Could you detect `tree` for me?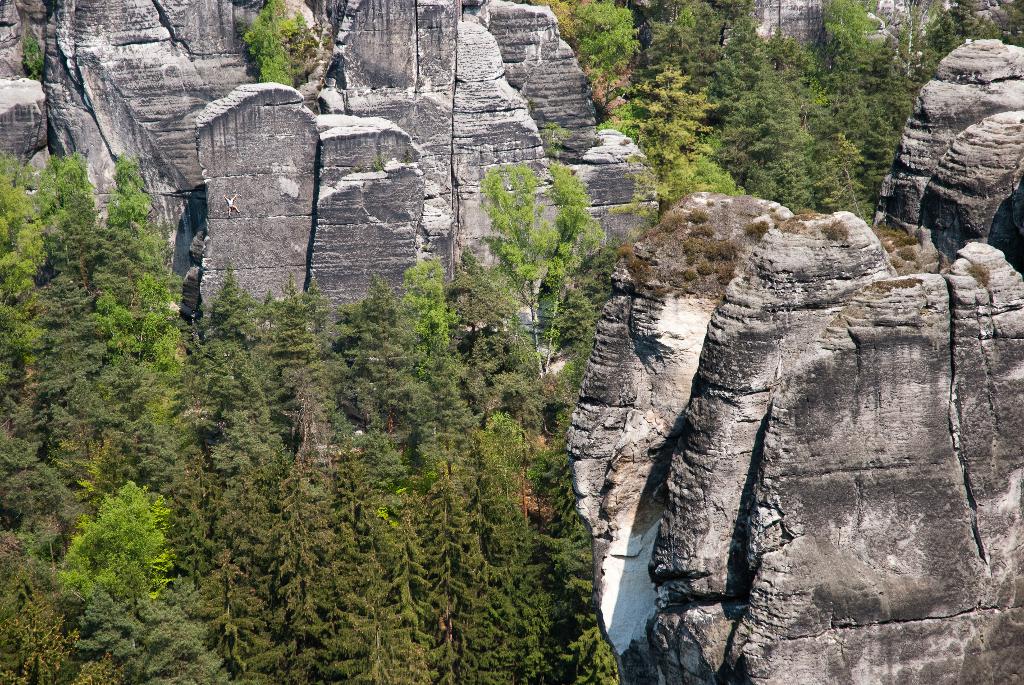
Detection result: x1=0 y1=153 x2=177 y2=682.
